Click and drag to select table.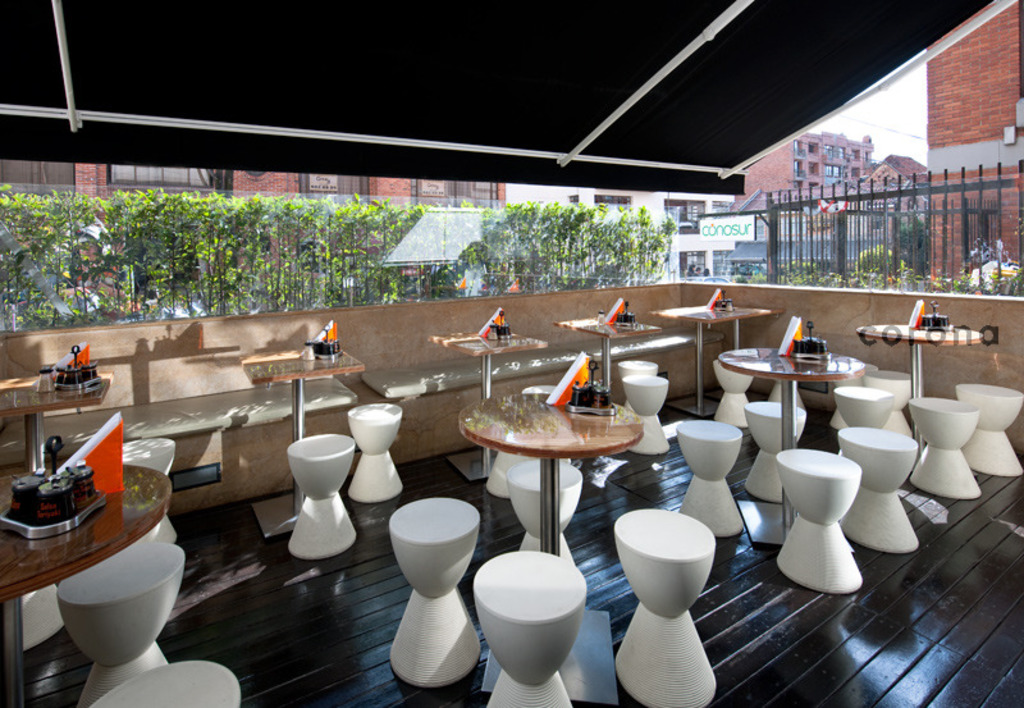
Selection: left=428, top=312, right=553, bottom=484.
